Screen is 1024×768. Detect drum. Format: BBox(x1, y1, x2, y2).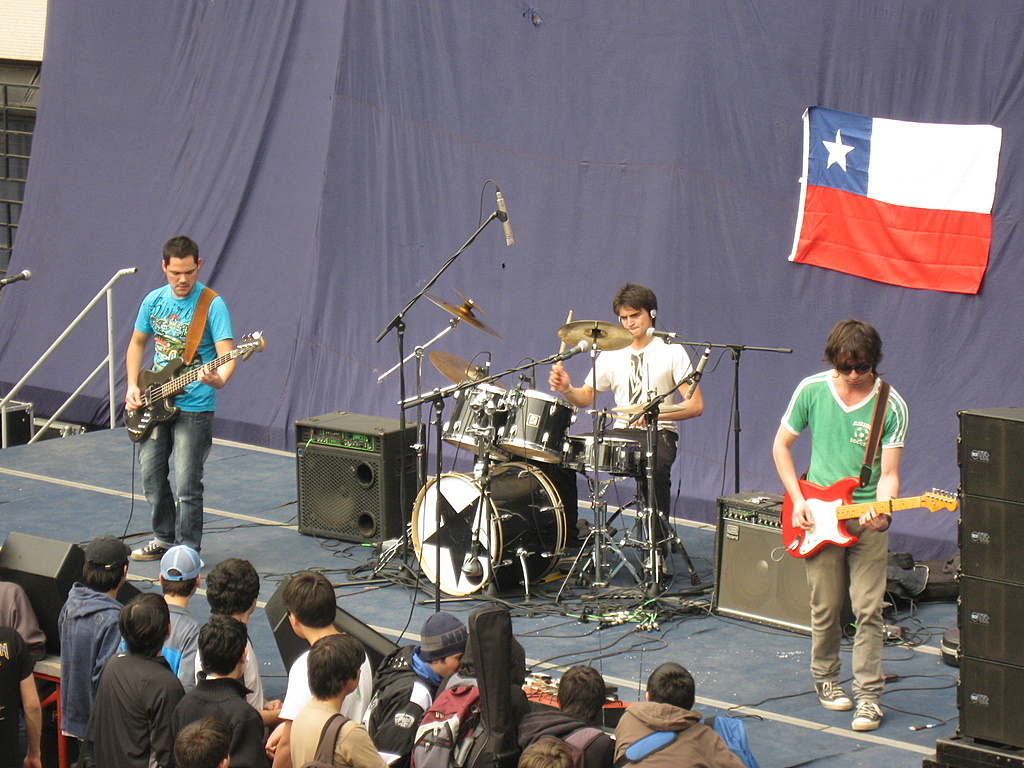
BBox(402, 459, 577, 599).
